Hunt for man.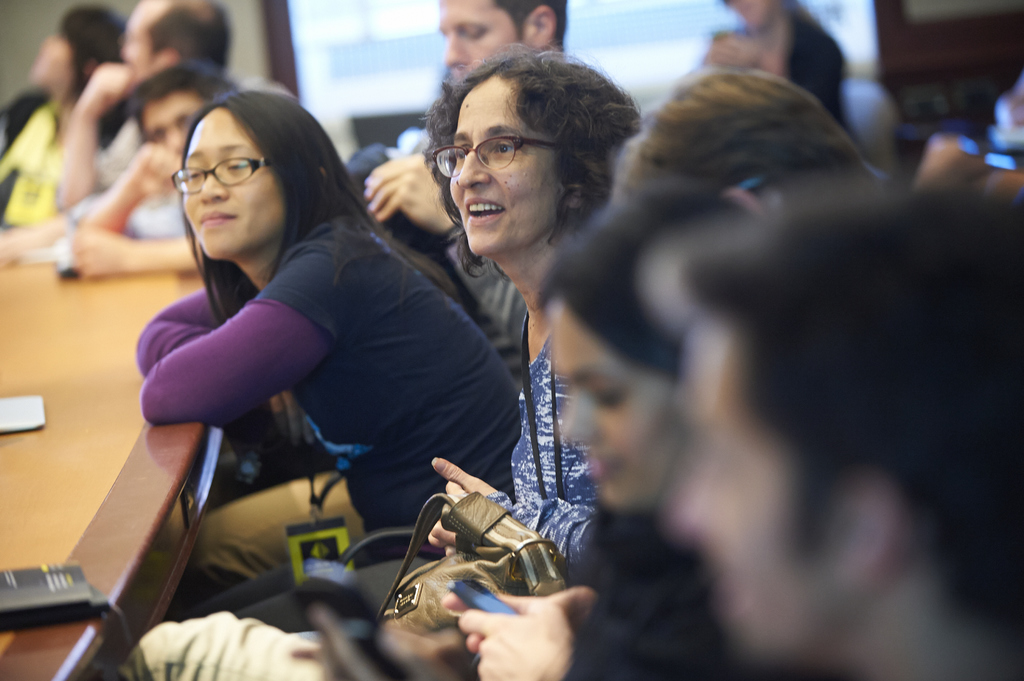
Hunted down at (left=51, top=65, right=259, bottom=280).
